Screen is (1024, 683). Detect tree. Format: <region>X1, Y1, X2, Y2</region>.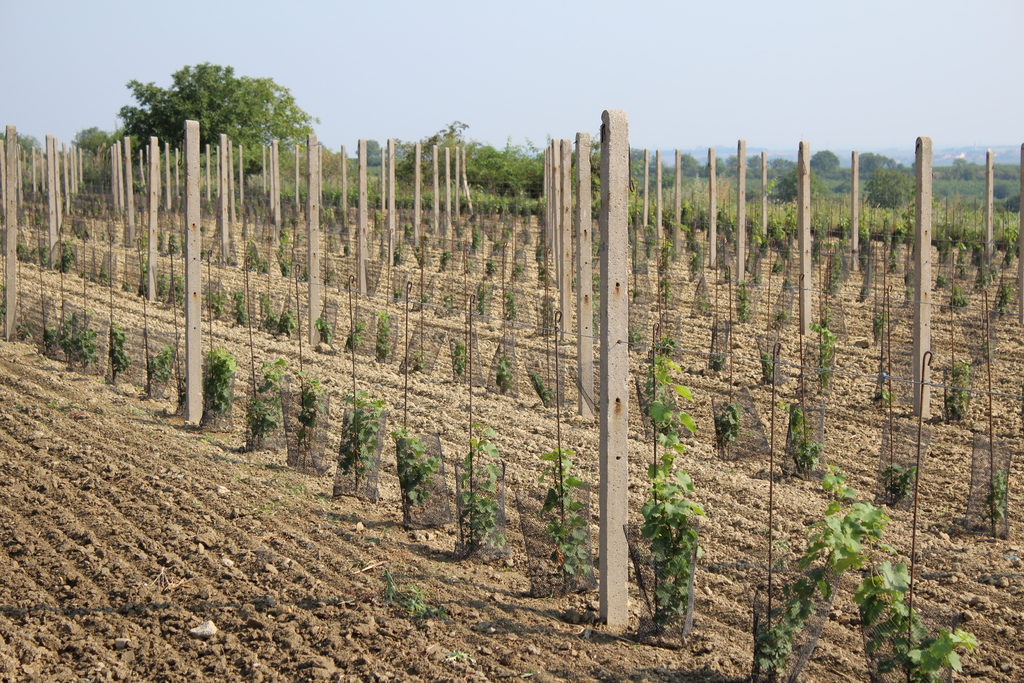
<region>115, 63, 335, 162</region>.
